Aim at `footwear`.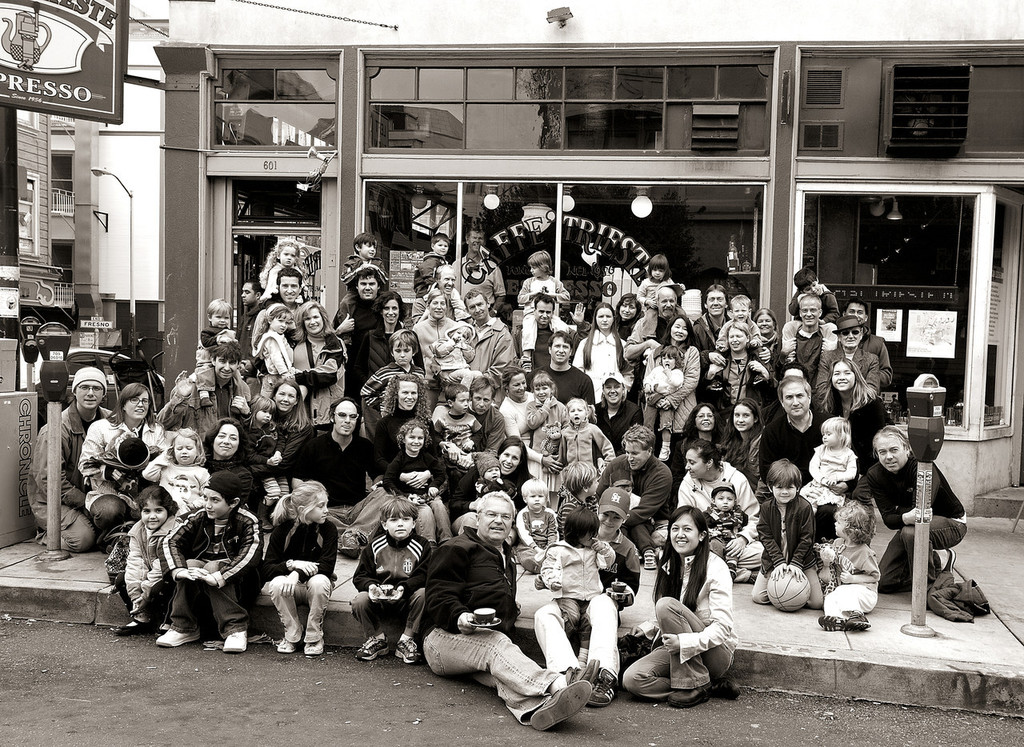
Aimed at box(562, 688, 592, 729).
